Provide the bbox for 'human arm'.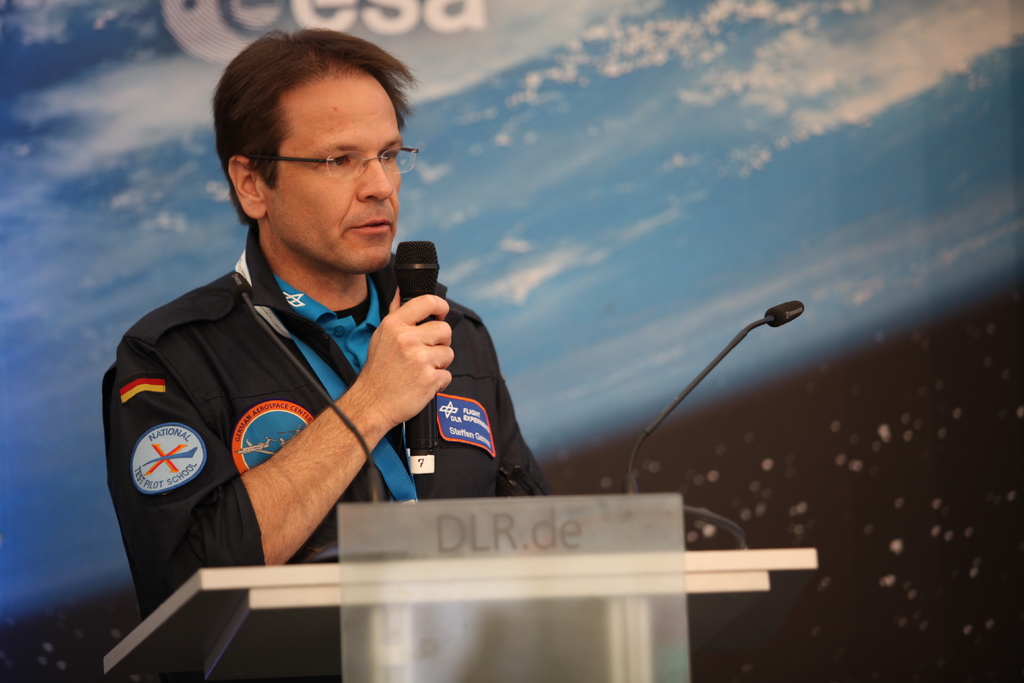
490, 357, 556, 498.
